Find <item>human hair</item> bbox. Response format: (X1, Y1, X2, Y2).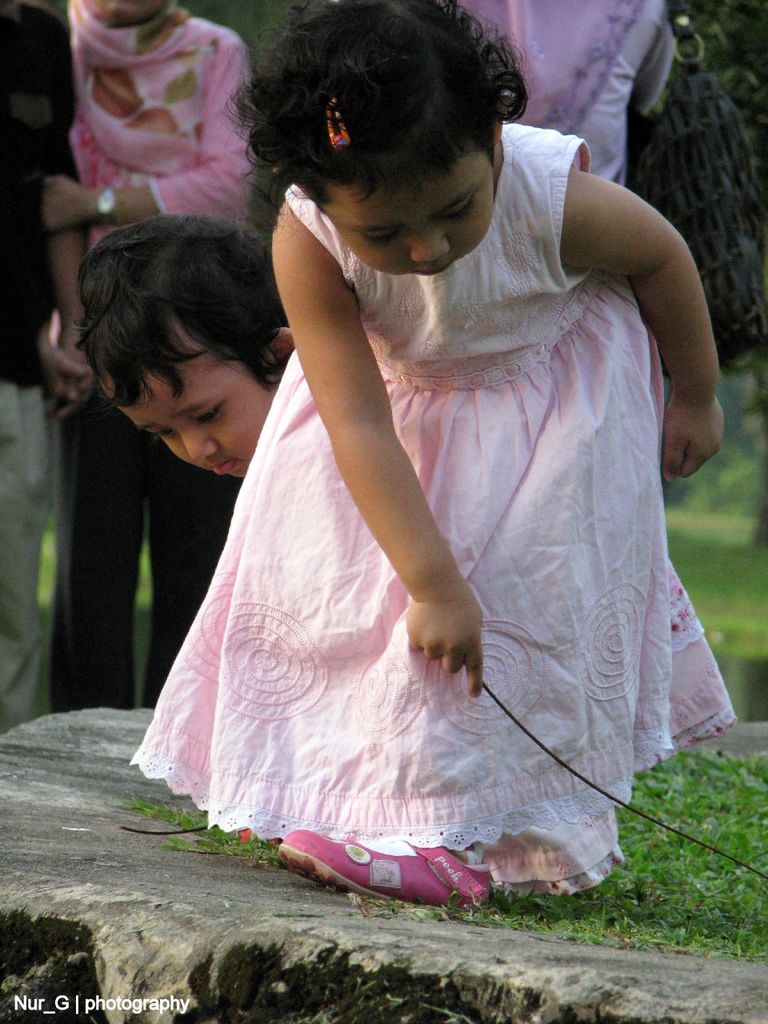
(216, 0, 532, 213).
